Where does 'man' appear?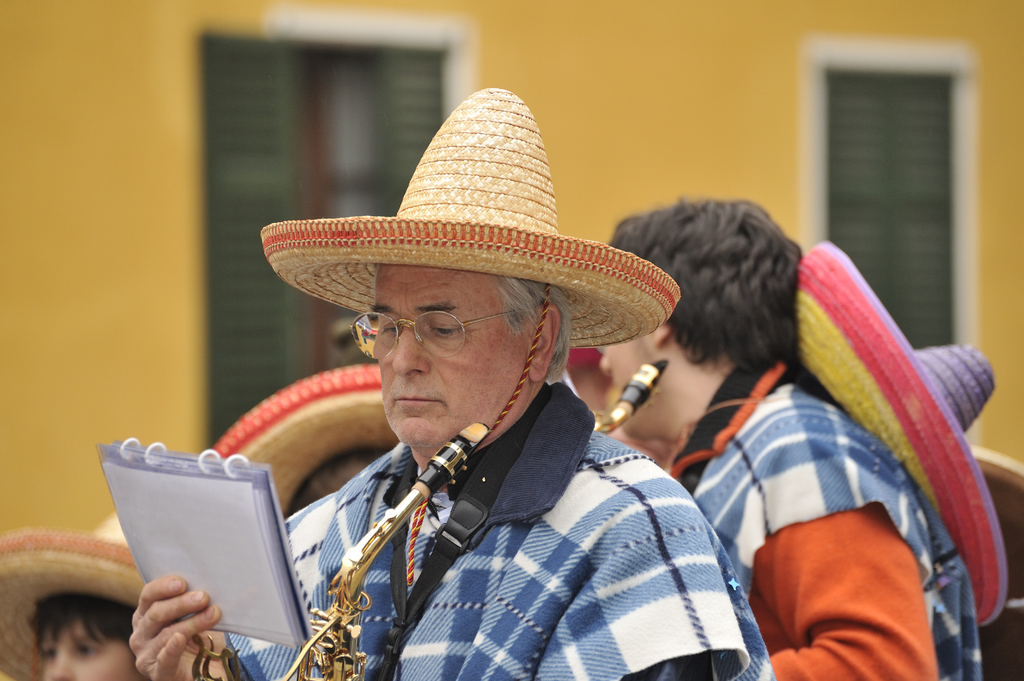
Appears at bbox(218, 91, 828, 659).
